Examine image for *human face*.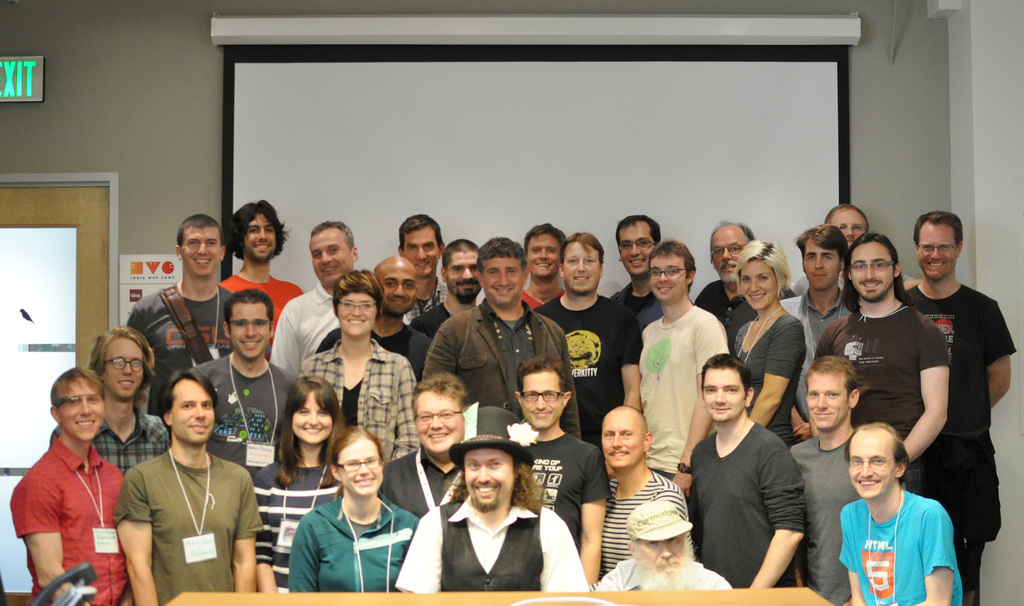
Examination result: 805, 238, 842, 289.
